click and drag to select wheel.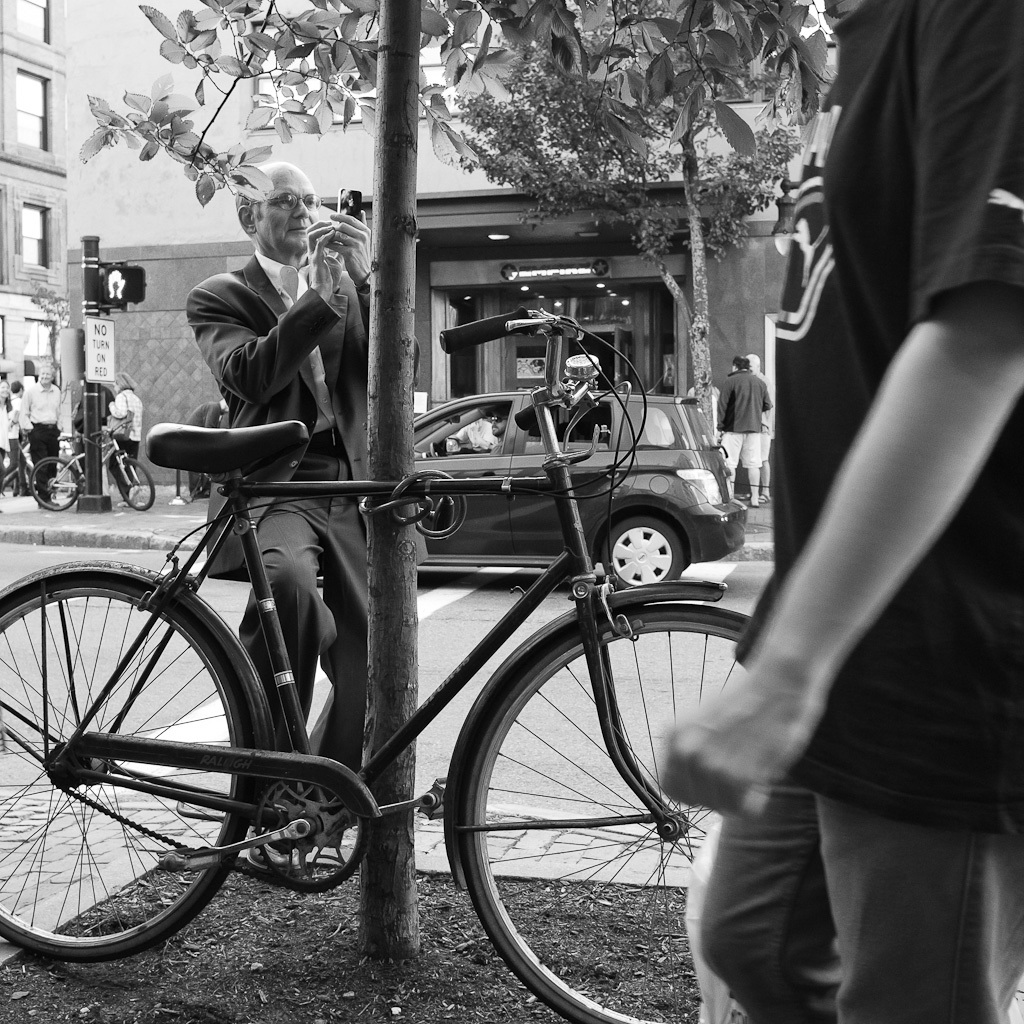
Selection: 454 608 758 1023.
